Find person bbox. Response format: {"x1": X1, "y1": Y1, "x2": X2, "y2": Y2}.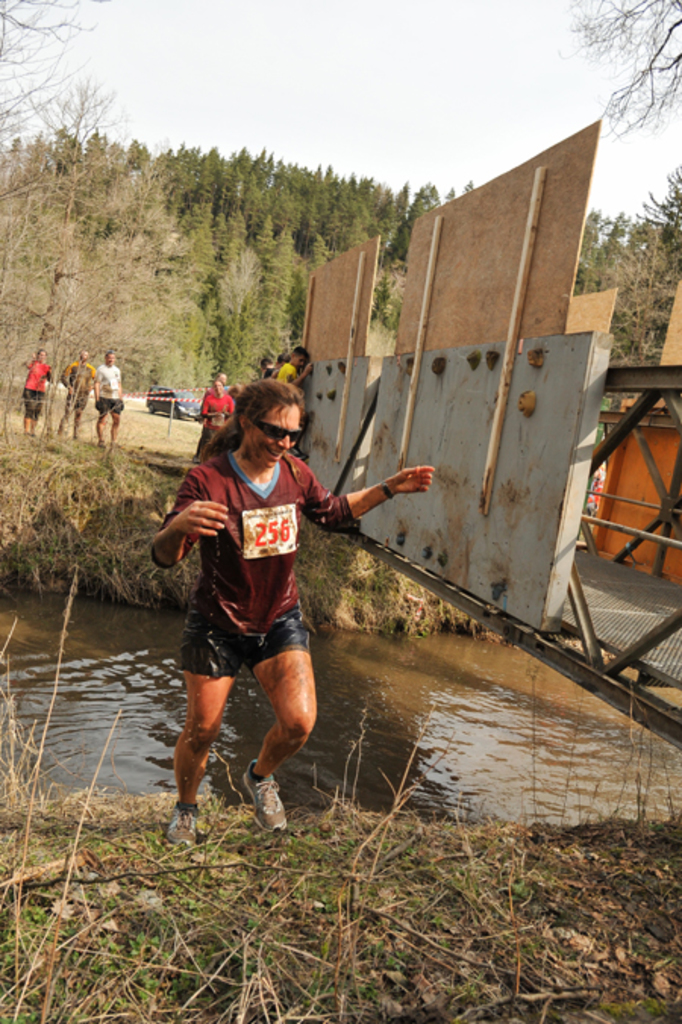
{"x1": 55, "y1": 348, "x2": 102, "y2": 444}.
